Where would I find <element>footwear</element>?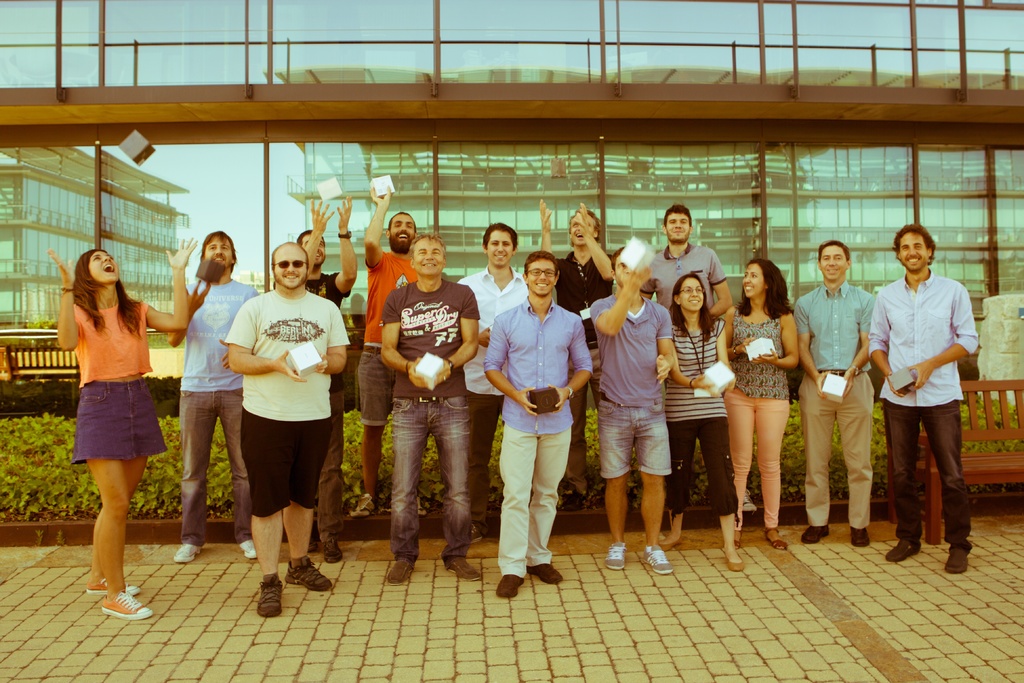
At [x1=793, y1=522, x2=831, y2=547].
